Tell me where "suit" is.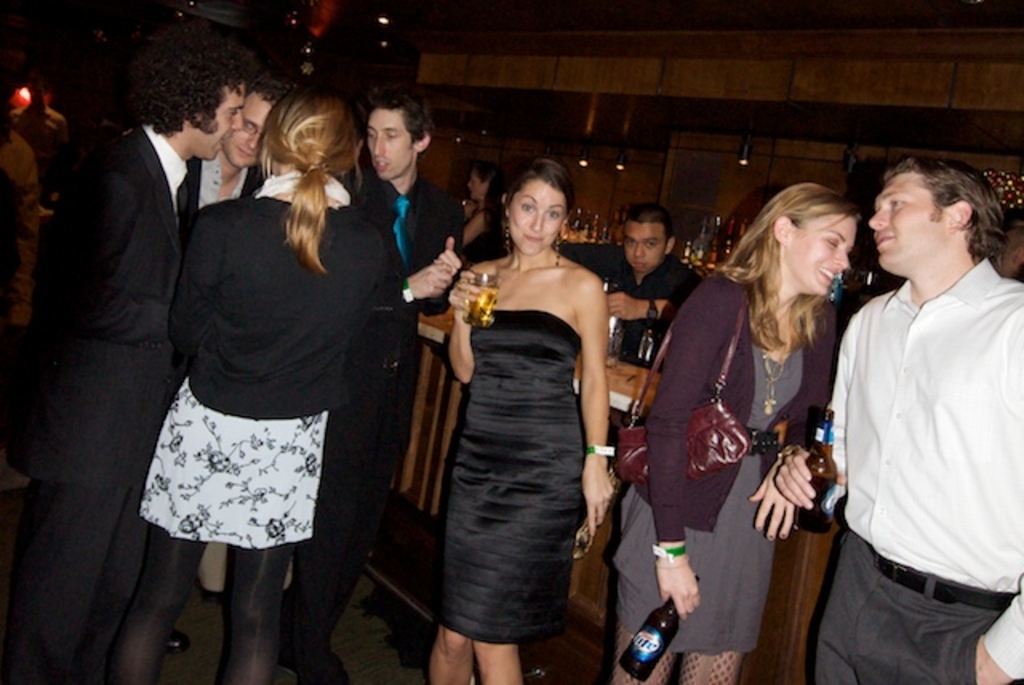
"suit" is at <box>22,126,186,683</box>.
